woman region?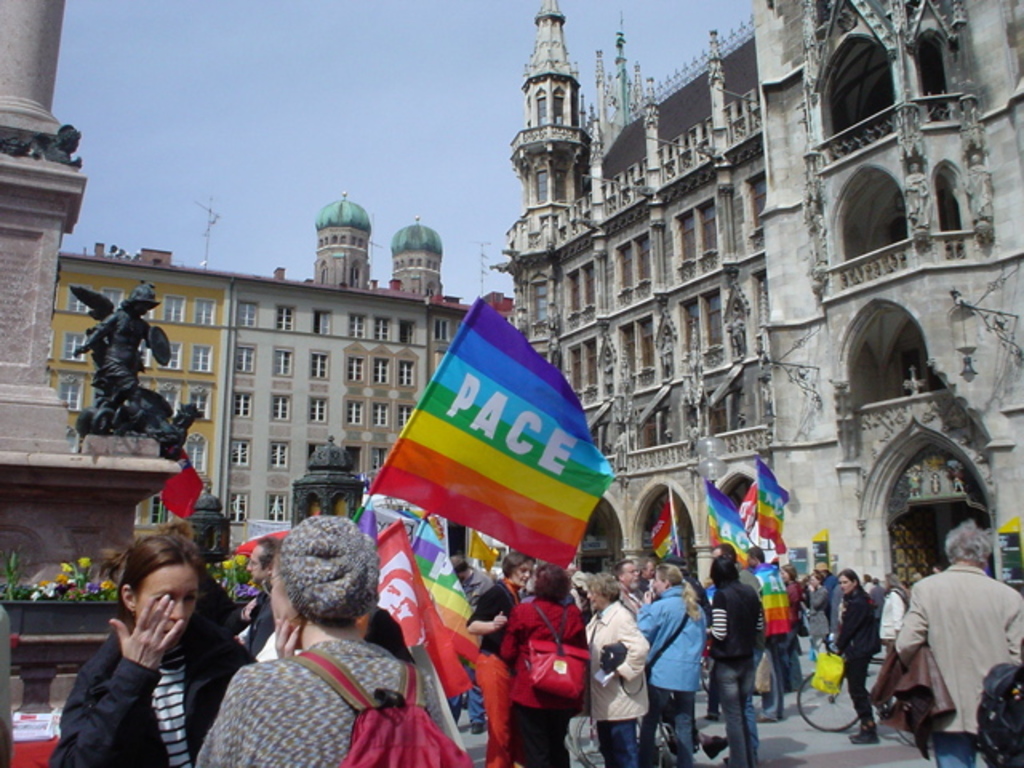
bbox=[491, 562, 586, 766]
